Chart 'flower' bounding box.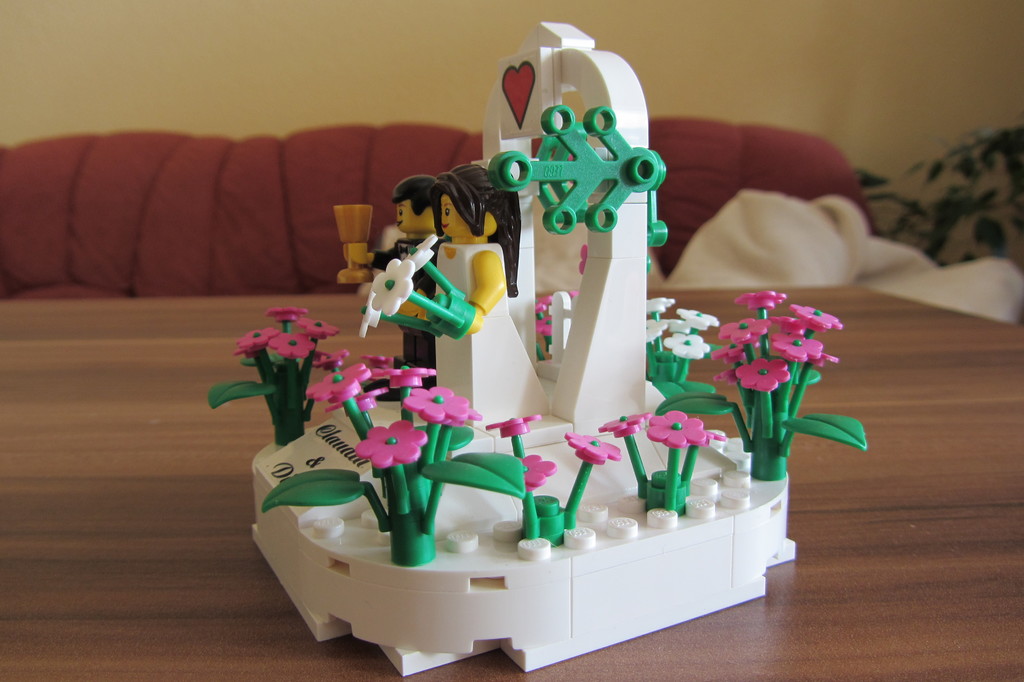
Charted: left=400, top=229, right=434, bottom=272.
